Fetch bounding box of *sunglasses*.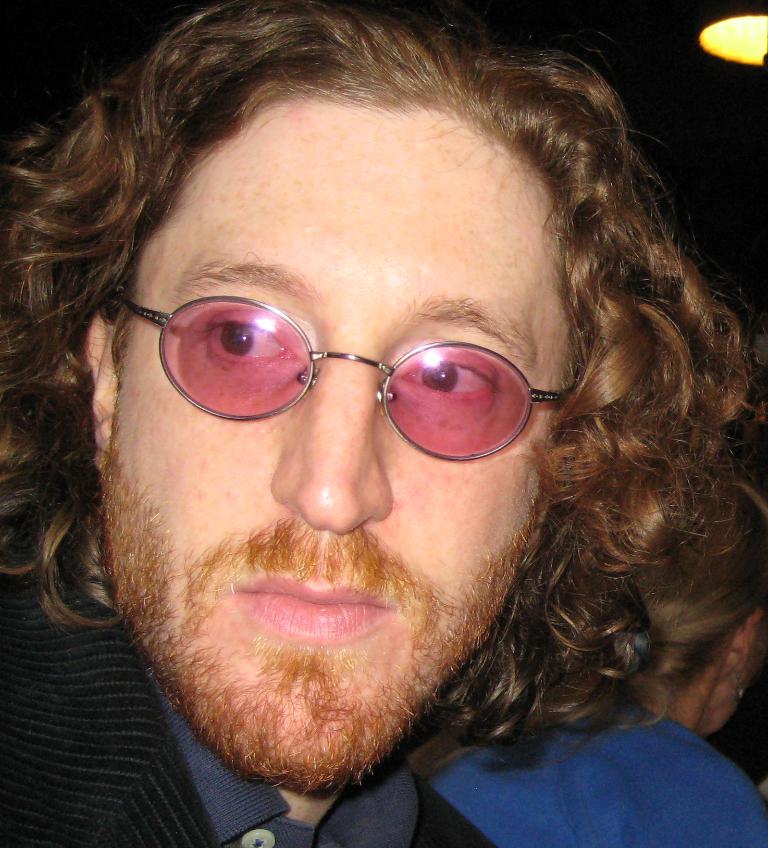
Bbox: left=117, top=296, right=579, bottom=463.
